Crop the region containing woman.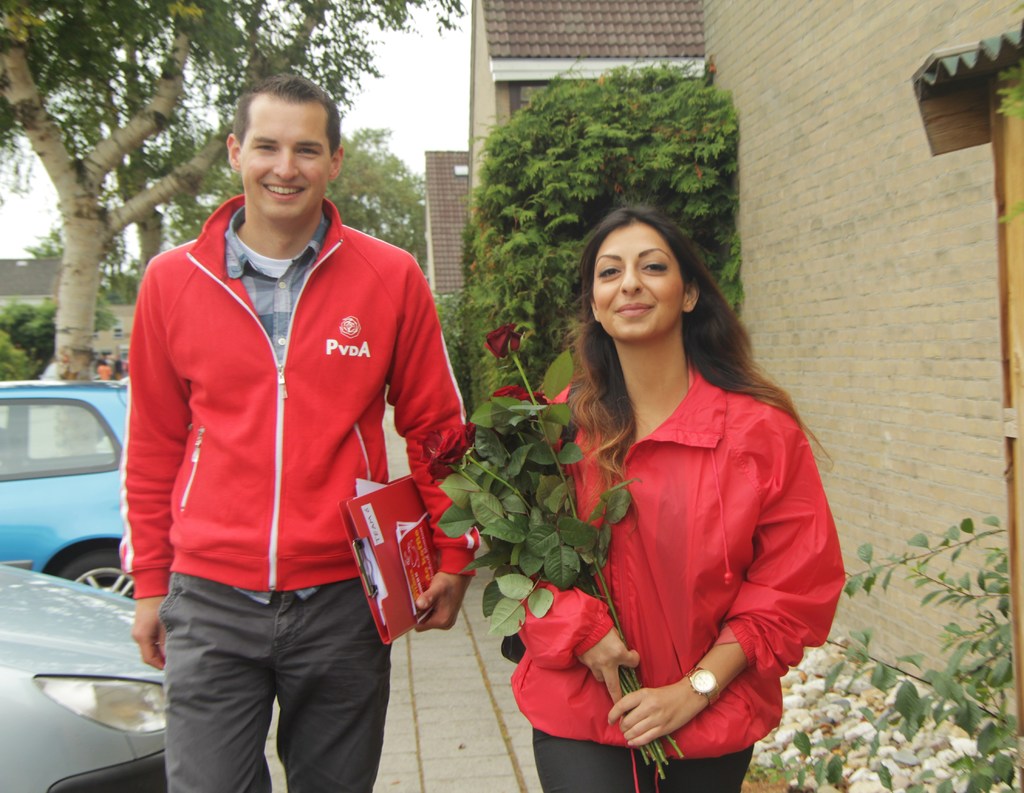
Crop region: select_region(522, 187, 838, 792).
